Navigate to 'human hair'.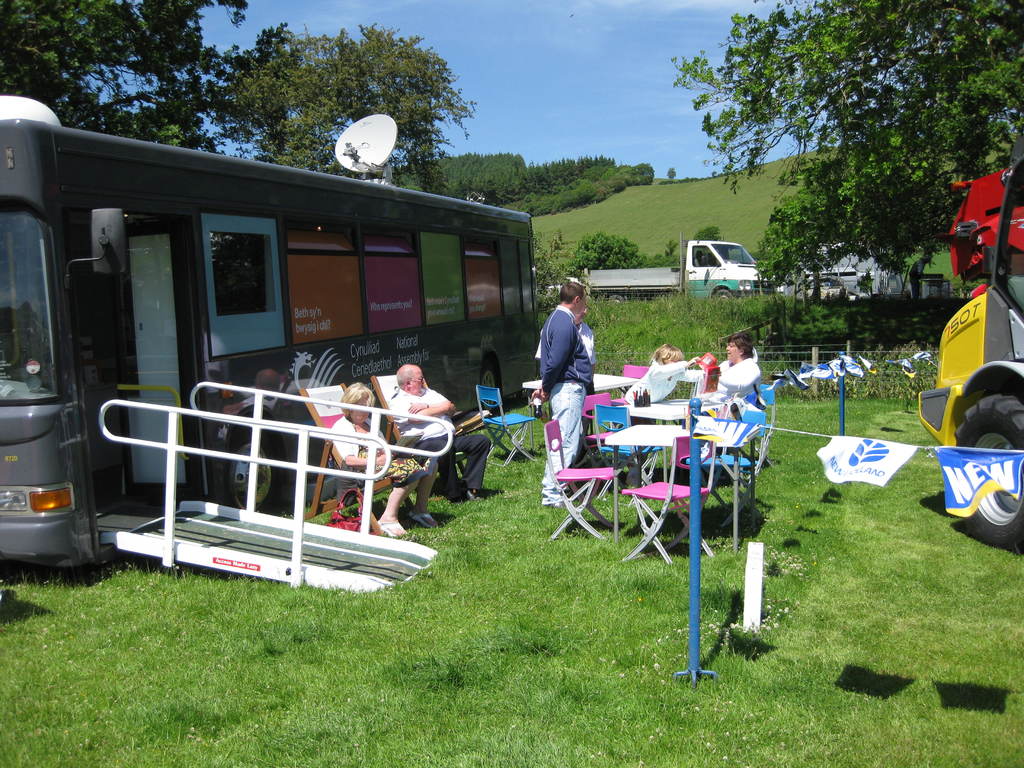
Navigation target: rect(559, 279, 582, 305).
